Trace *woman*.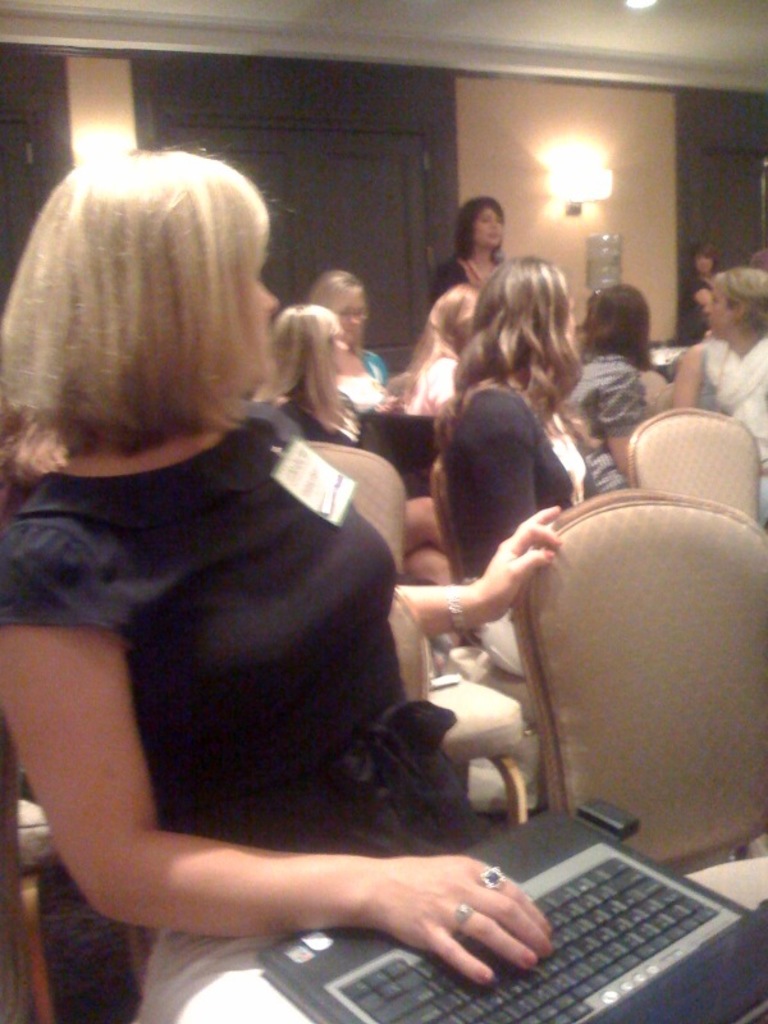
Traced to box=[667, 269, 765, 527].
